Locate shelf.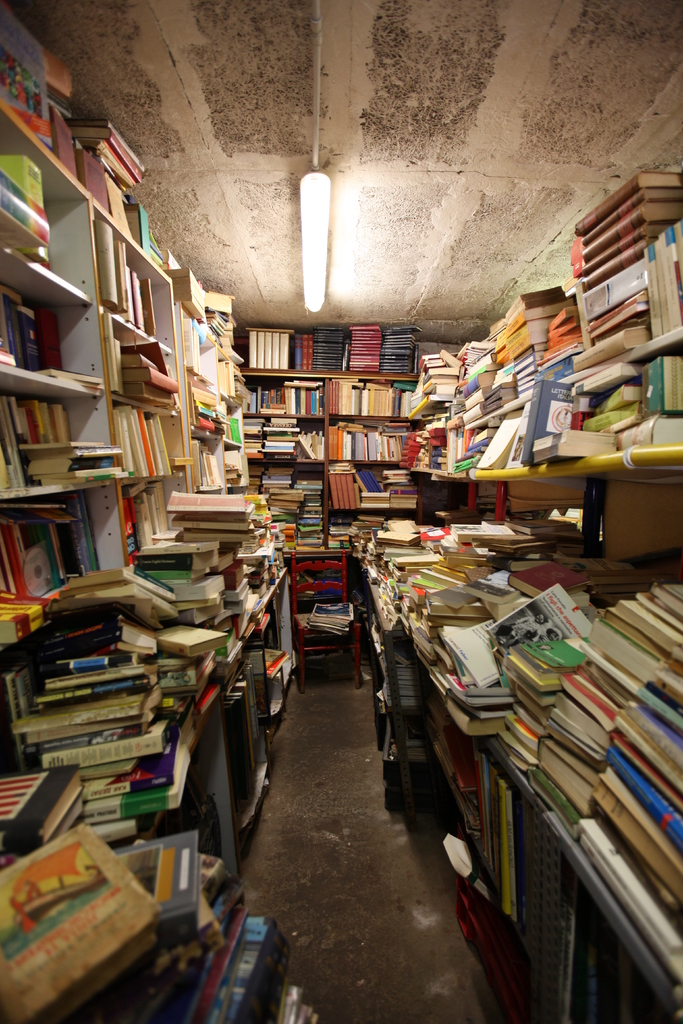
Bounding box: [239, 428, 325, 476].
